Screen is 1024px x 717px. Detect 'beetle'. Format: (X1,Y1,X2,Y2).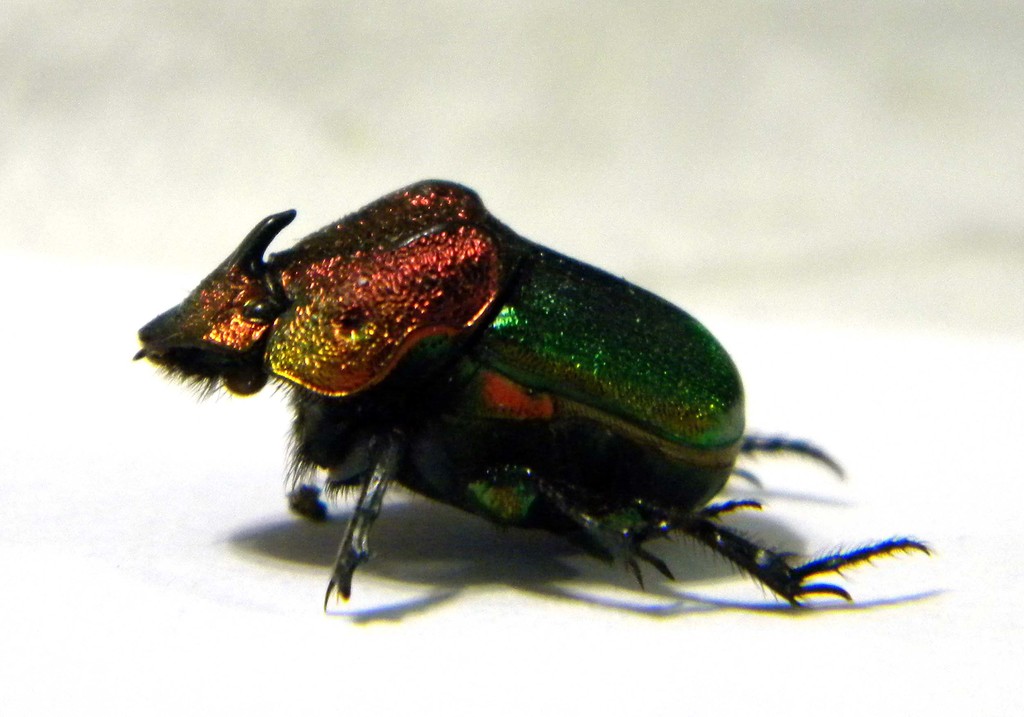
(161,188,929,632).
